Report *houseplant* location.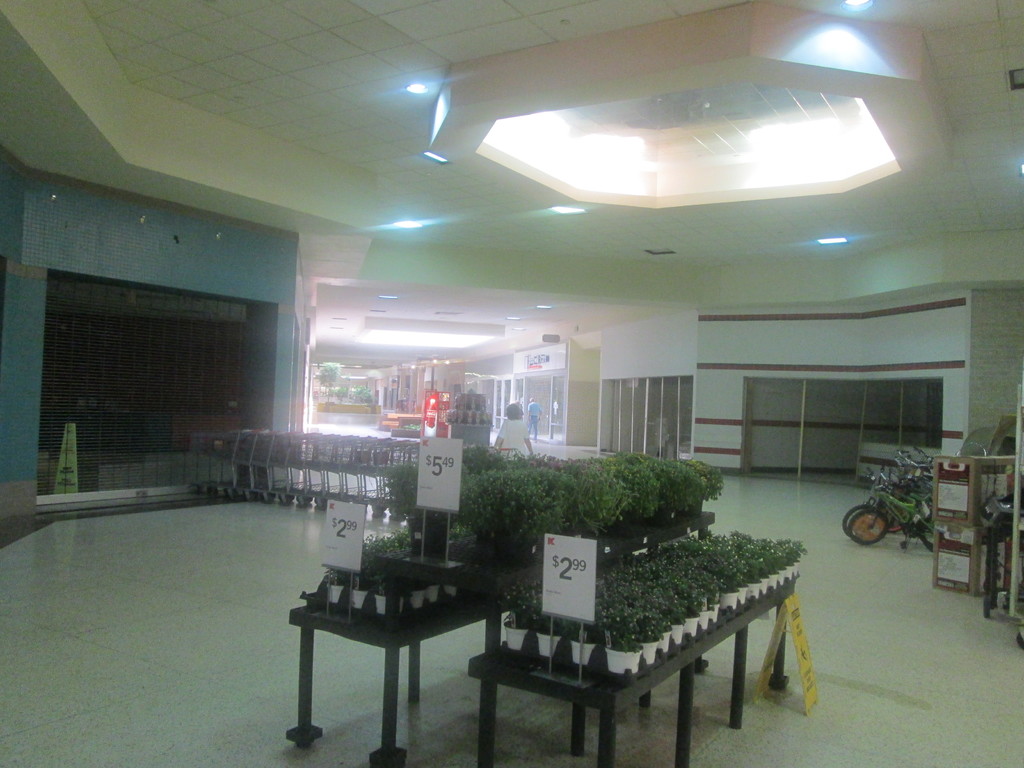
Report: 637 616 661 665.
